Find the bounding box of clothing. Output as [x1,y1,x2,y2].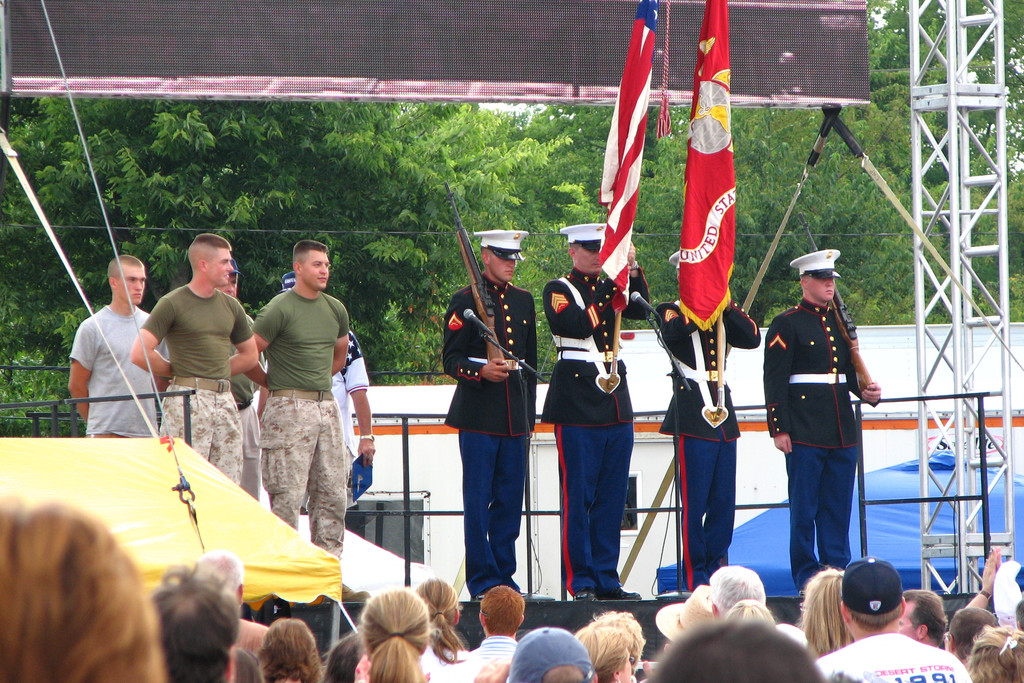
[811,632,973,682].
